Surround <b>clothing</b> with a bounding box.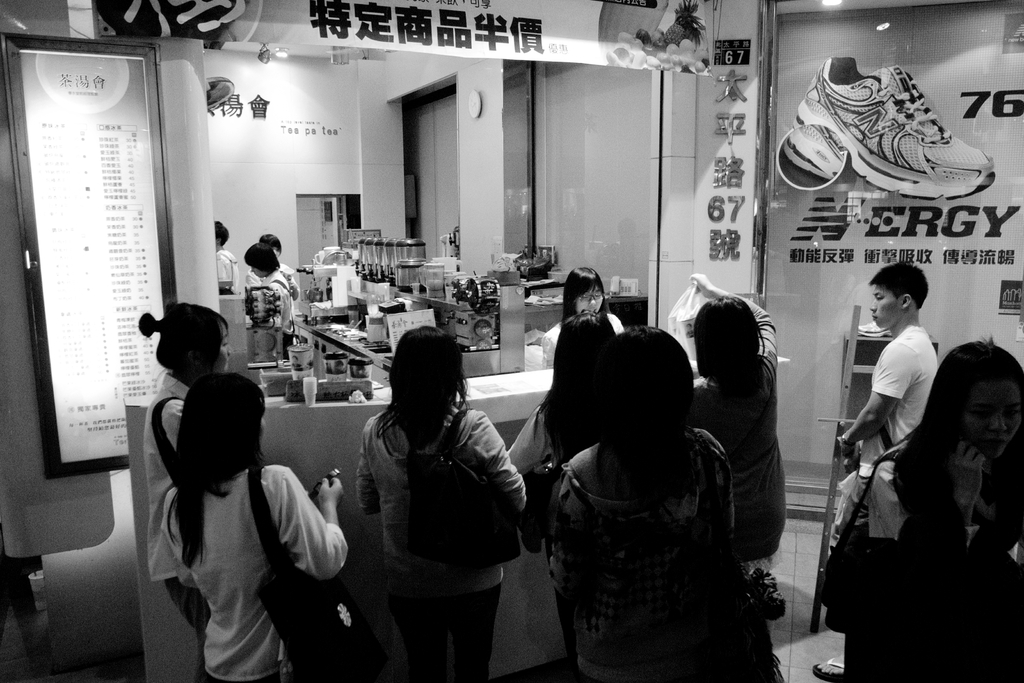
[145, 376, 213, 682].
